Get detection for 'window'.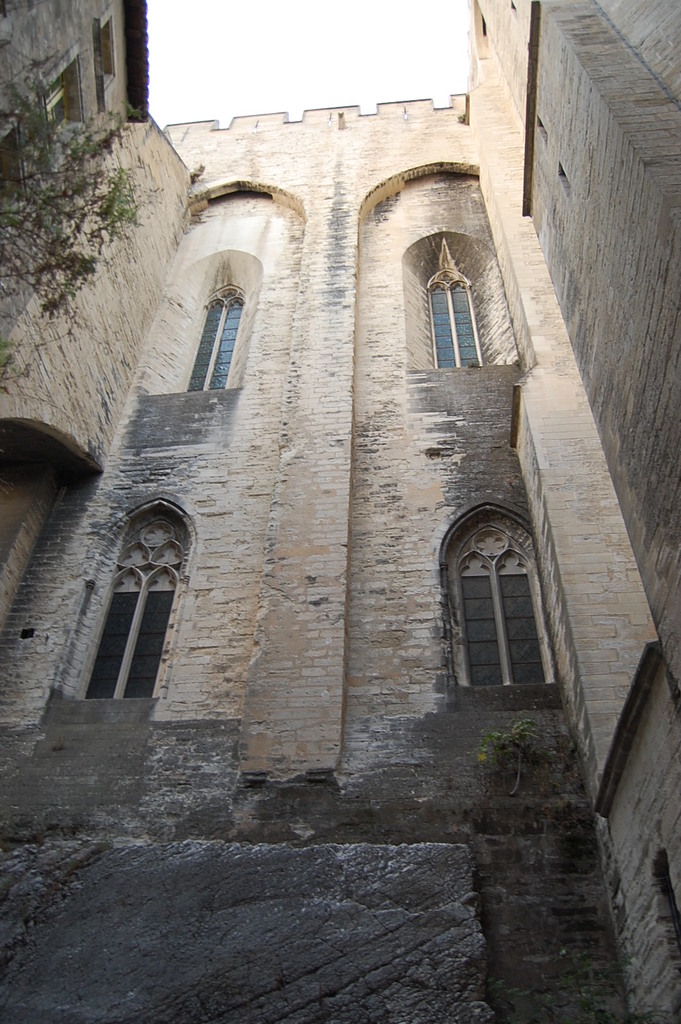
Detection: Rect(463, 493, 561, 694).
